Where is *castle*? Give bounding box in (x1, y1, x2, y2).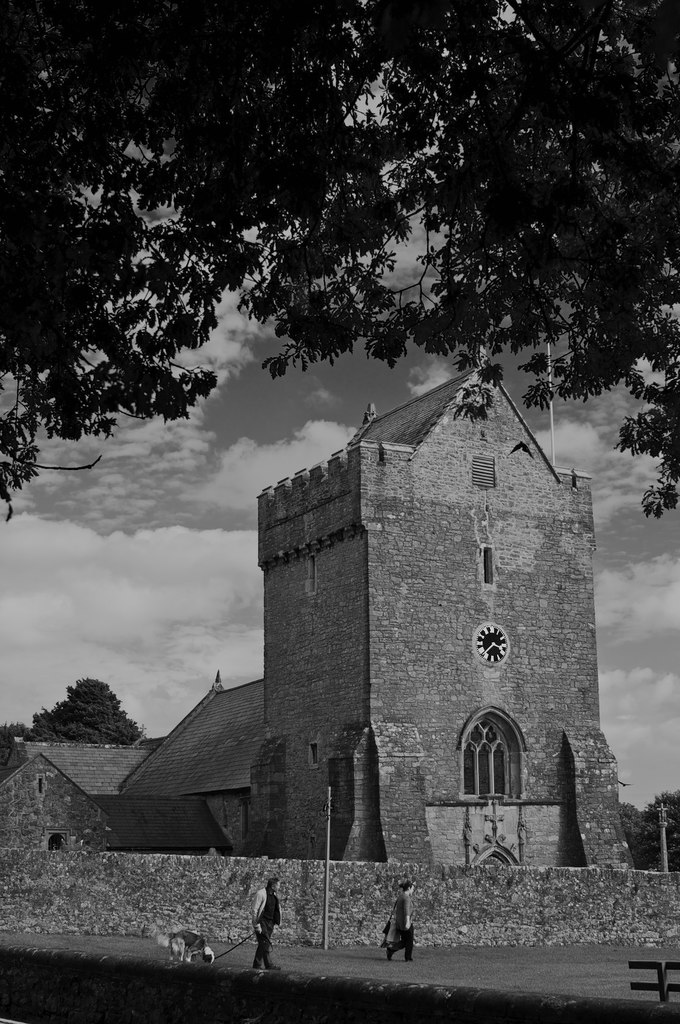
(47, 212, 638, 893).
